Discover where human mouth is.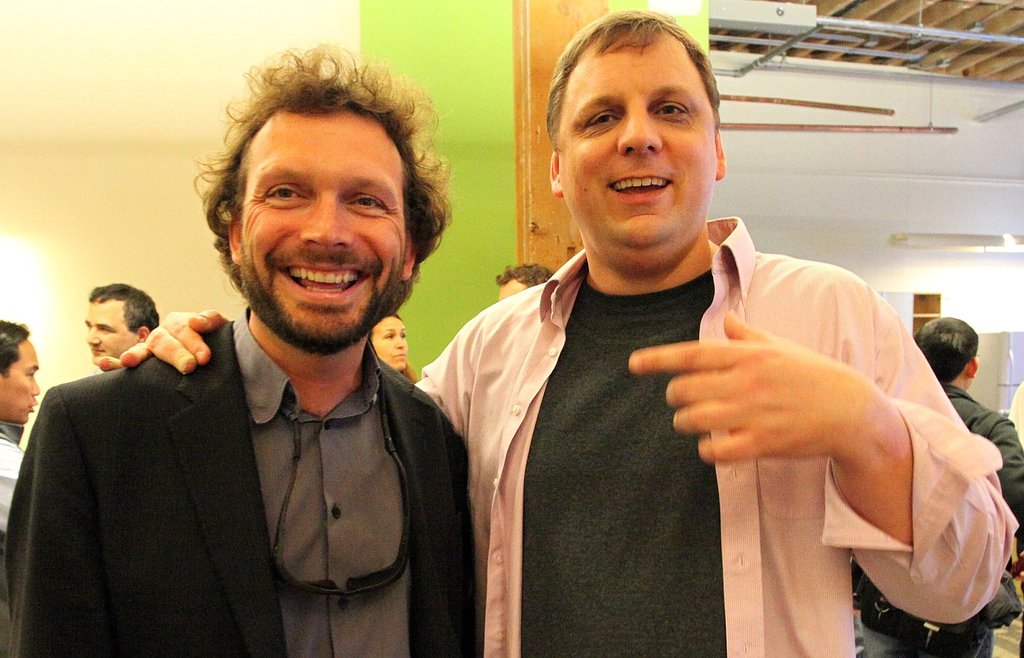
Discovered at pyautogui.locateOnScreen(26, 398, 36, 414).
